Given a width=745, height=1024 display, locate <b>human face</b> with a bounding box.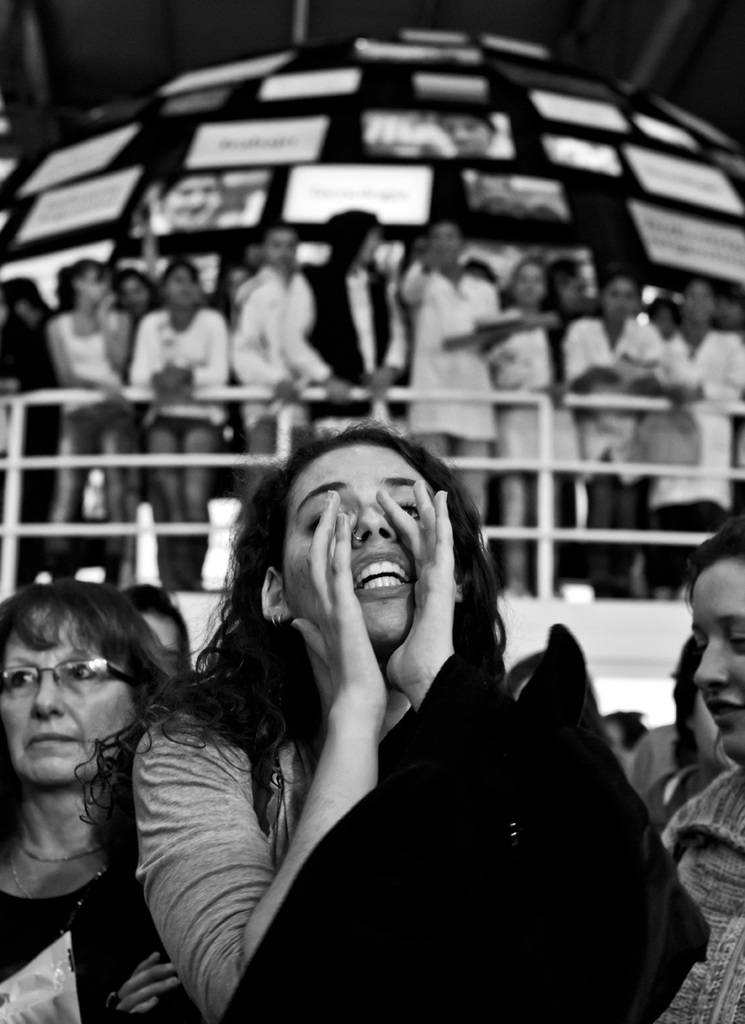
Located: bbox=(662, 553, 744, 745).
